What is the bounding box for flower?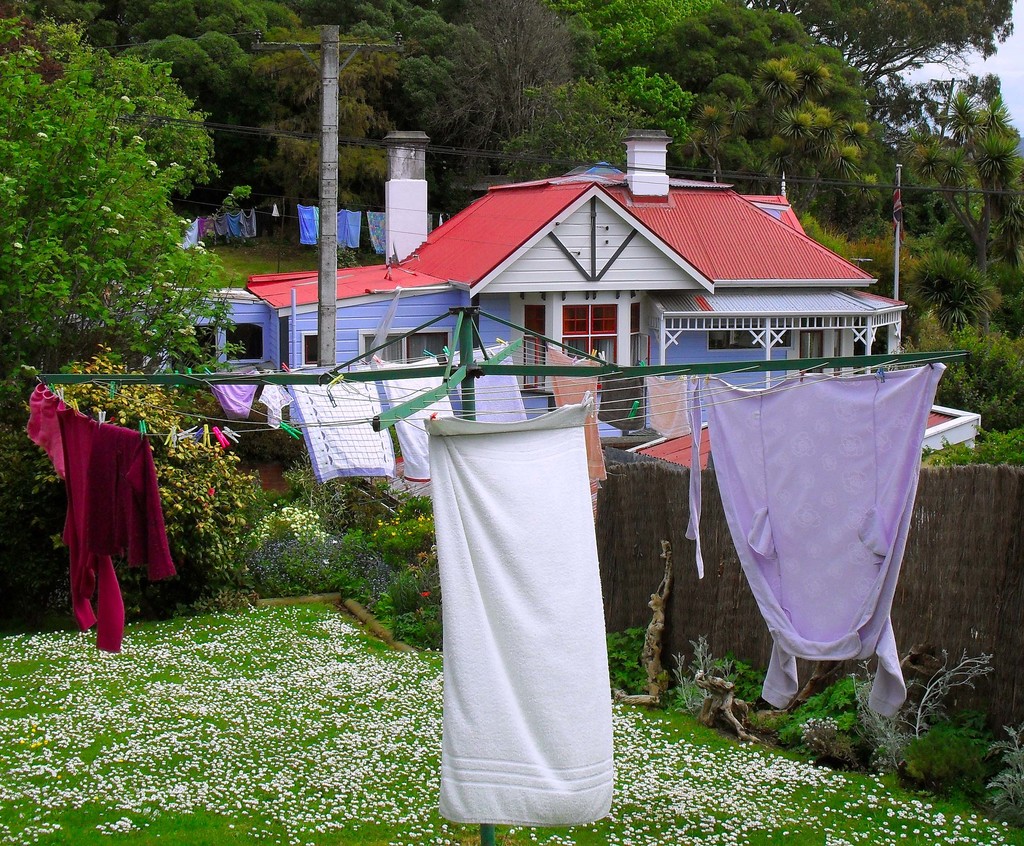
104, 228, 119, 235.
